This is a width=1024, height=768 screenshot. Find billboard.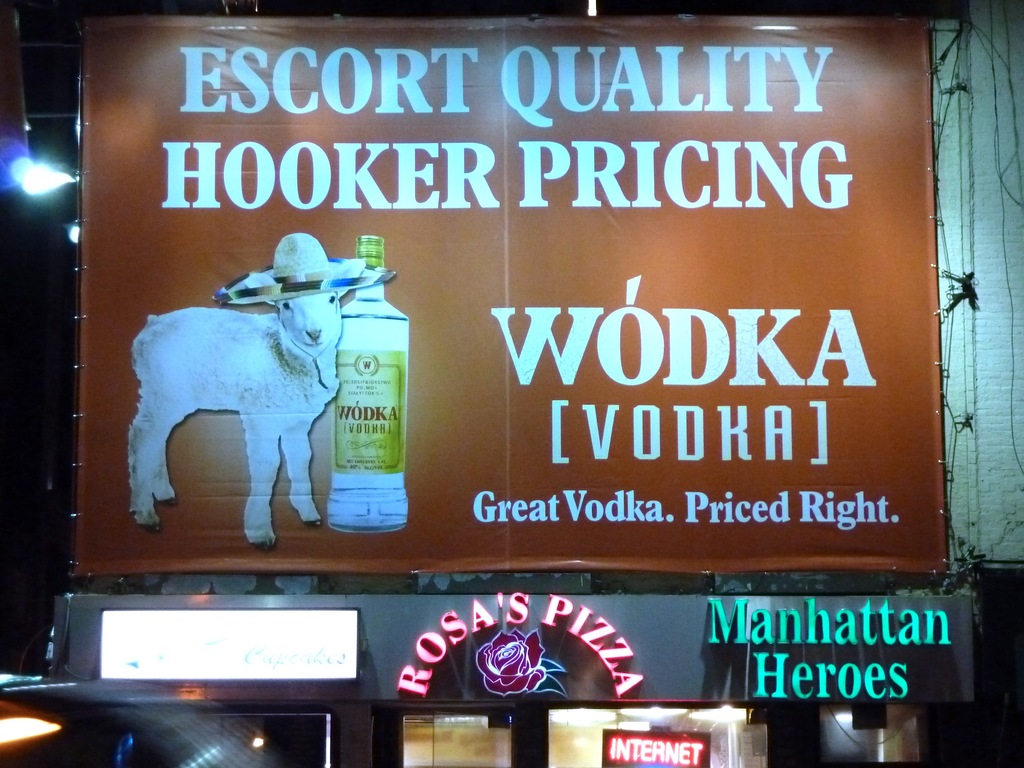
Bounding box: bbox=(548, 703, 771, 767).
